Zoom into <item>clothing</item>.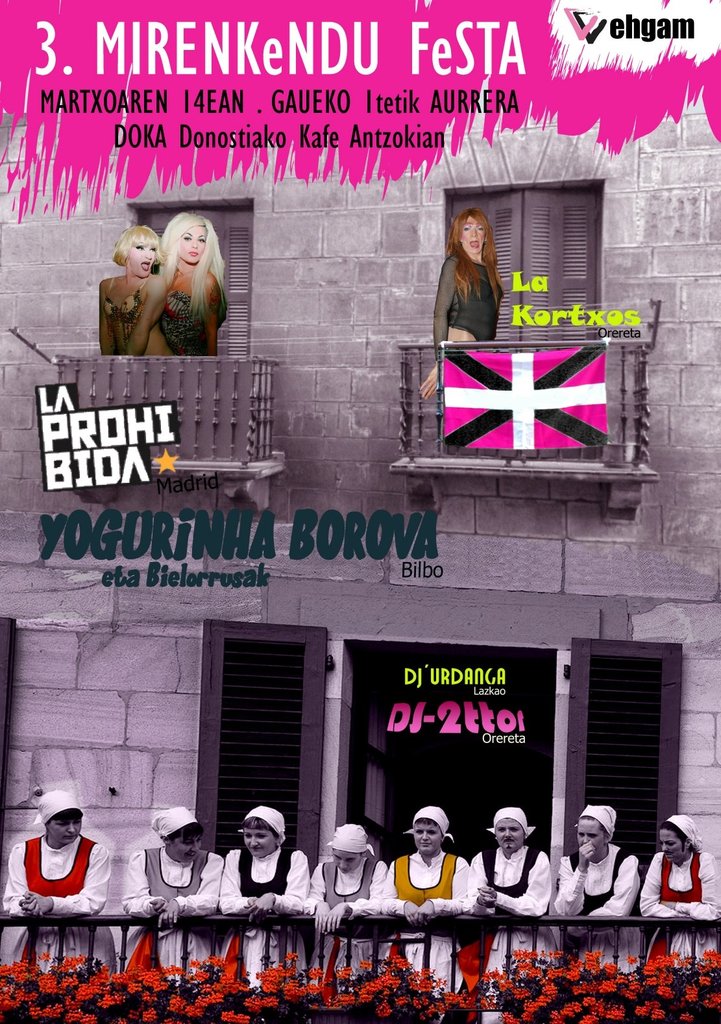
Zoom target: x1=156 y1=286 x2=221 y2=358.
